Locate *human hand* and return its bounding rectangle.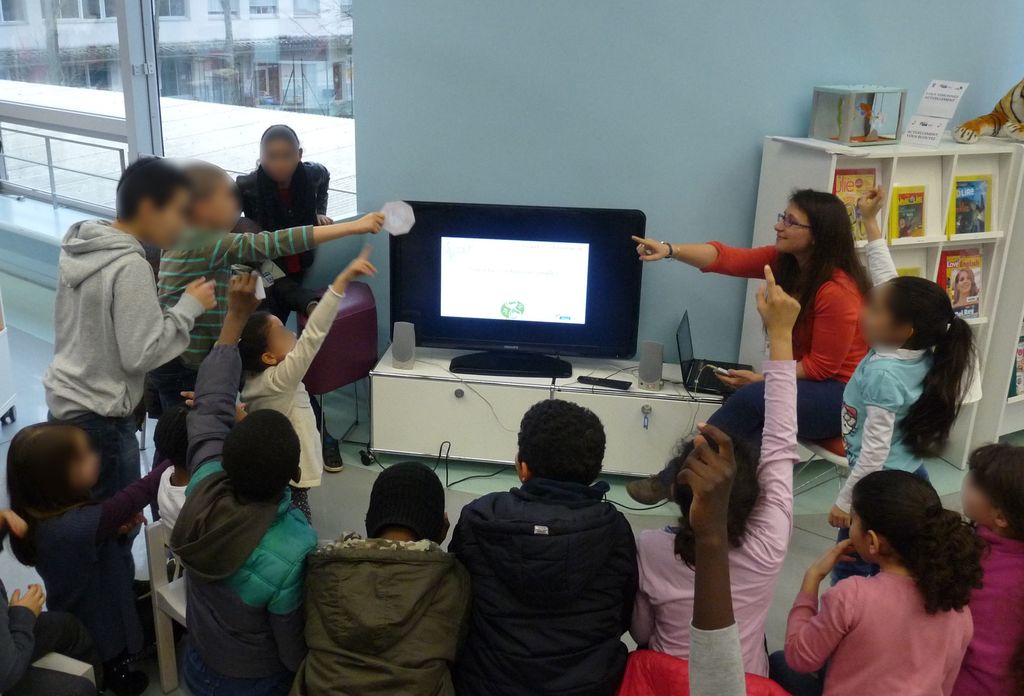
<region>675, 420, 739, 538</region>.
